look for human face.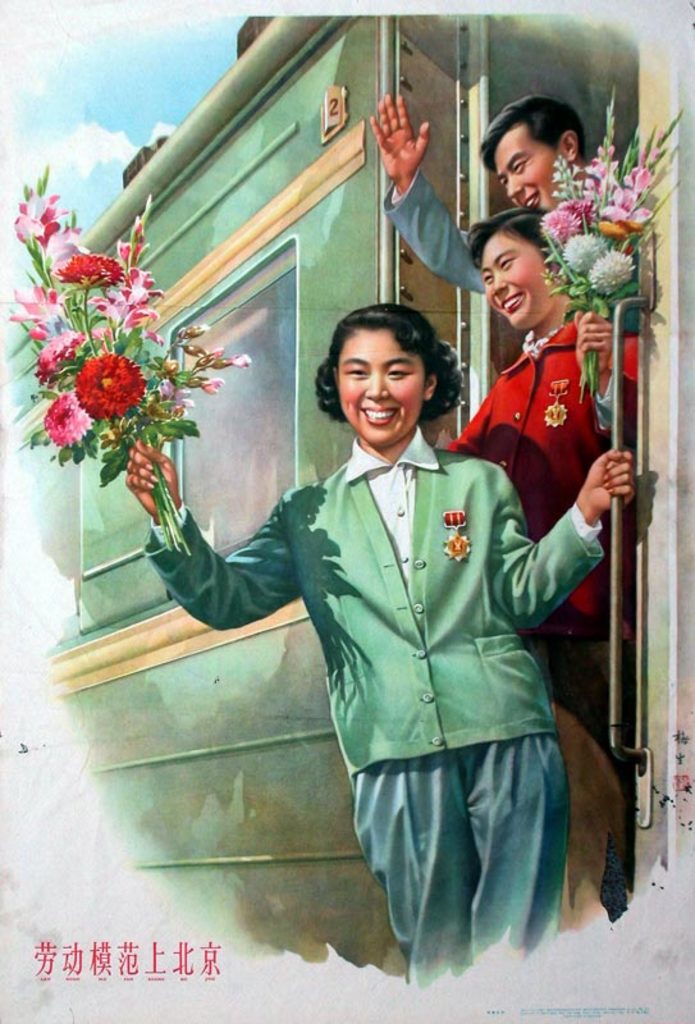
Found: box(339, 330, 425, 445).
